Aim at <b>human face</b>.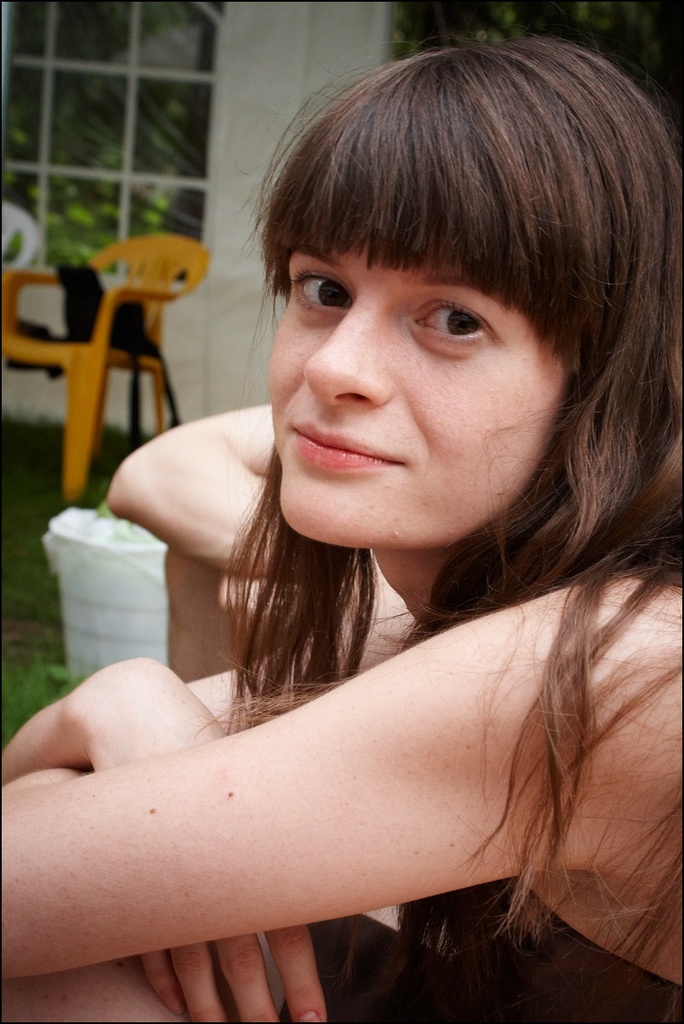
Aimed at rect(272, 250, 558, 552).
